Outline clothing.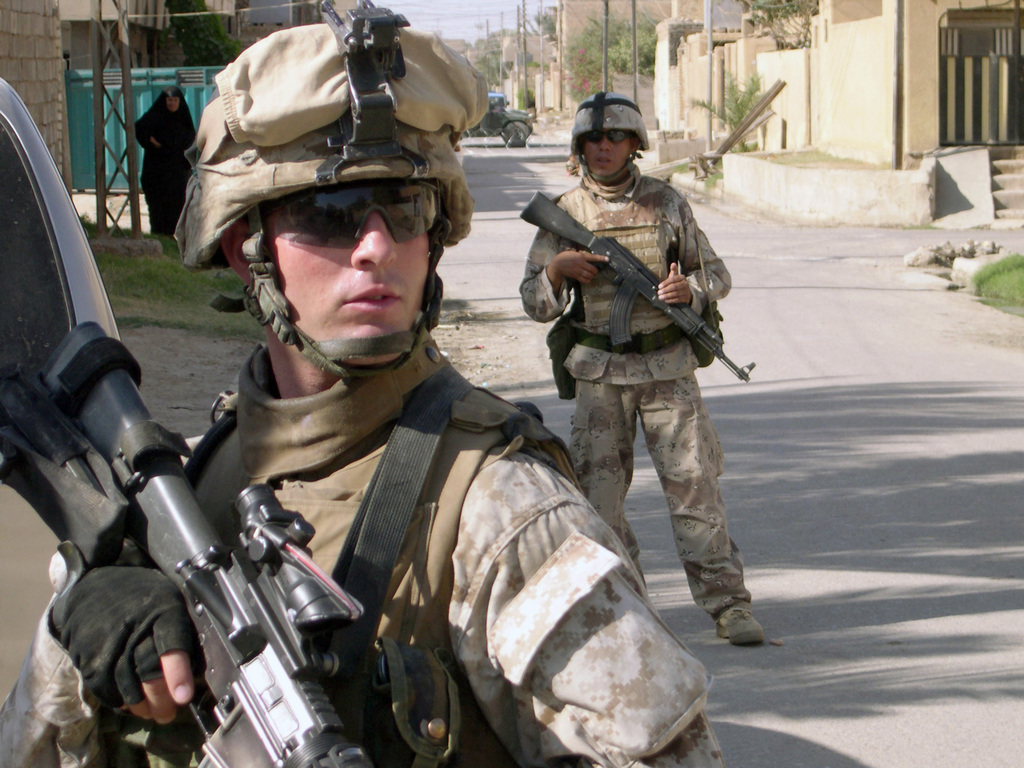
Outline: [124, 85, 196, 236].
